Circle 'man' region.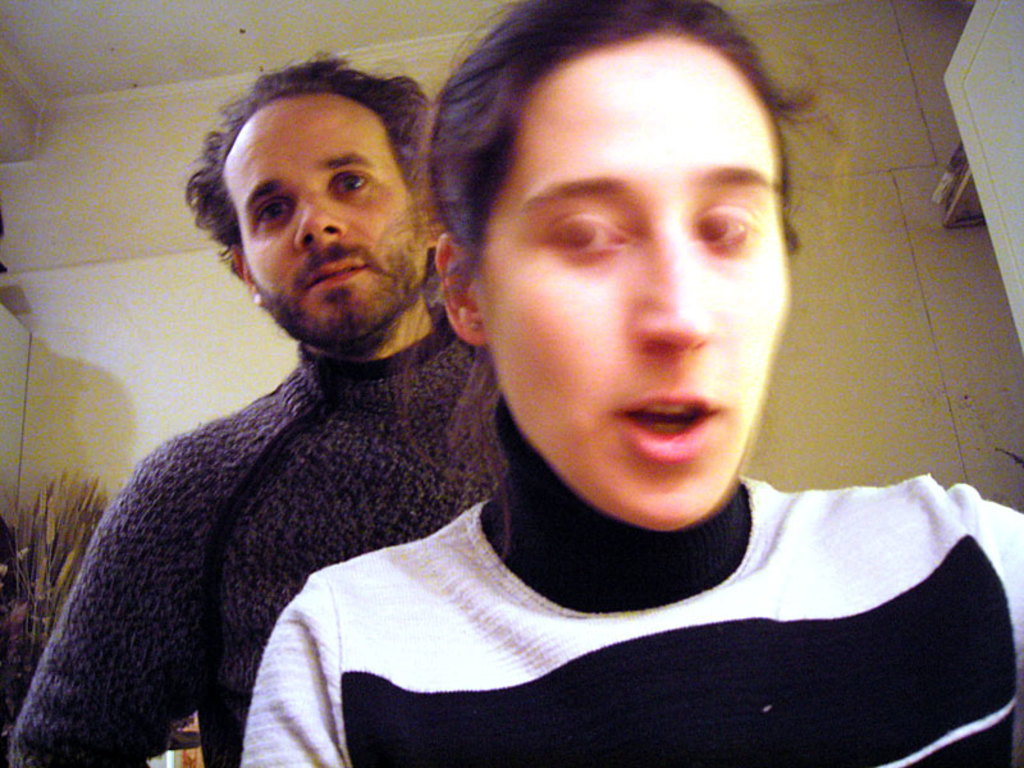
Region: region(24, 58, 532, 750).
